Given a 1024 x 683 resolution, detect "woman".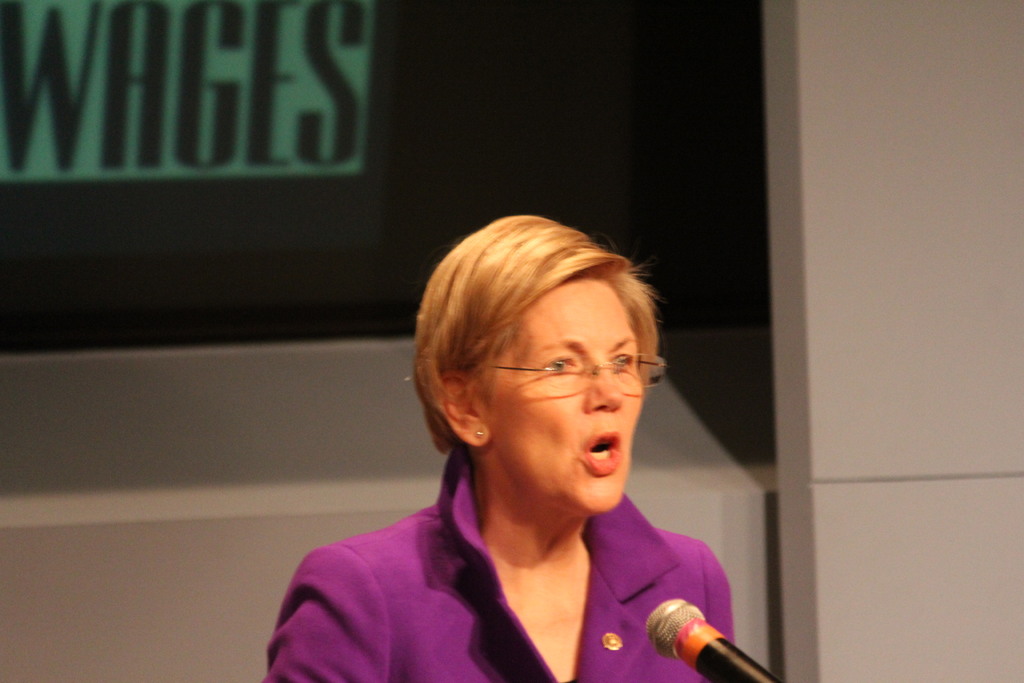
box(262, 213, 785, 676).
